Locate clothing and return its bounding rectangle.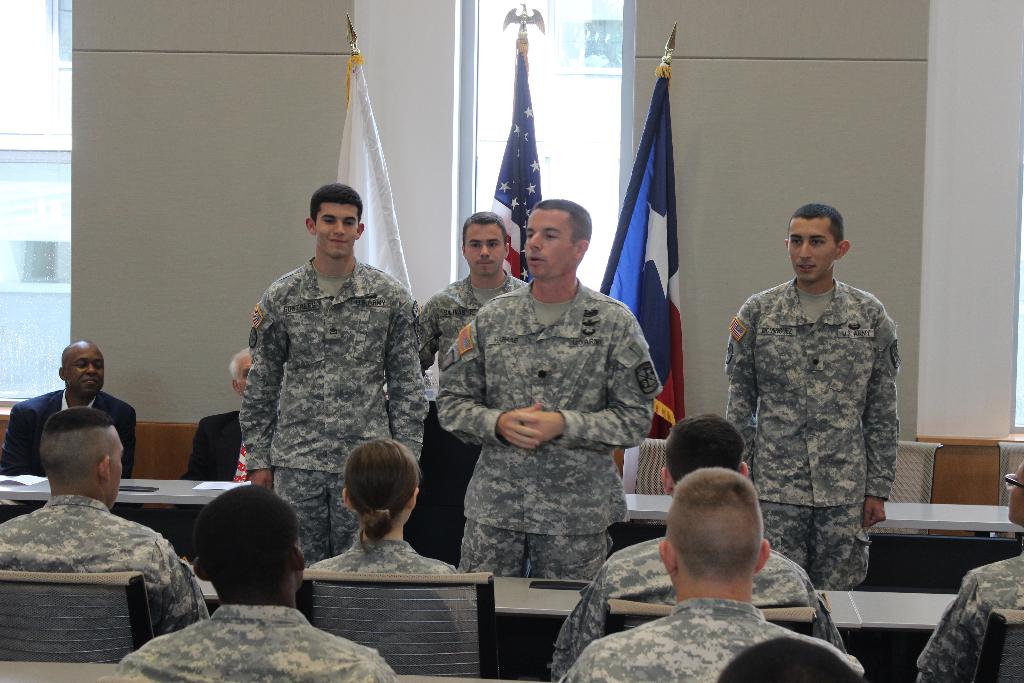
Rect(0, 490, 205, 645).
